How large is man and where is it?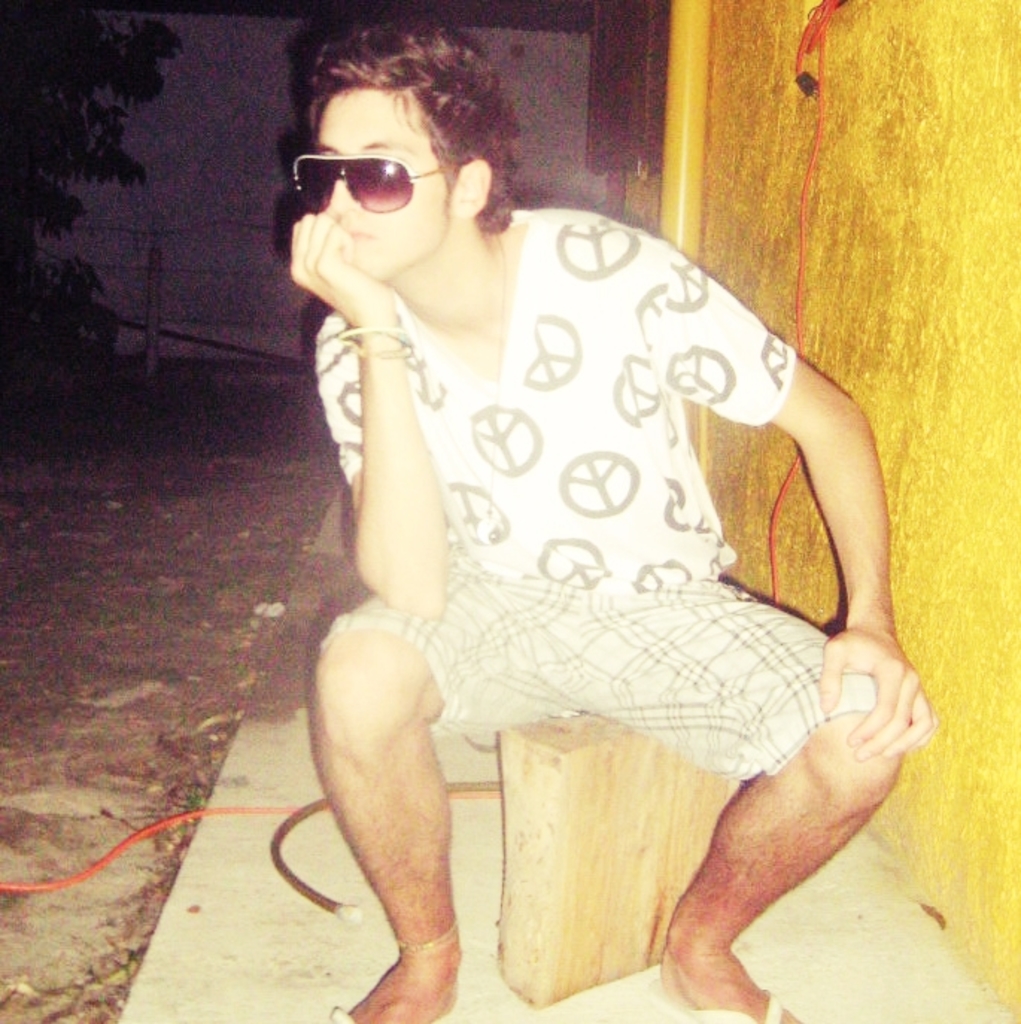
Bounding box: 221, 12, 948, 1006.
